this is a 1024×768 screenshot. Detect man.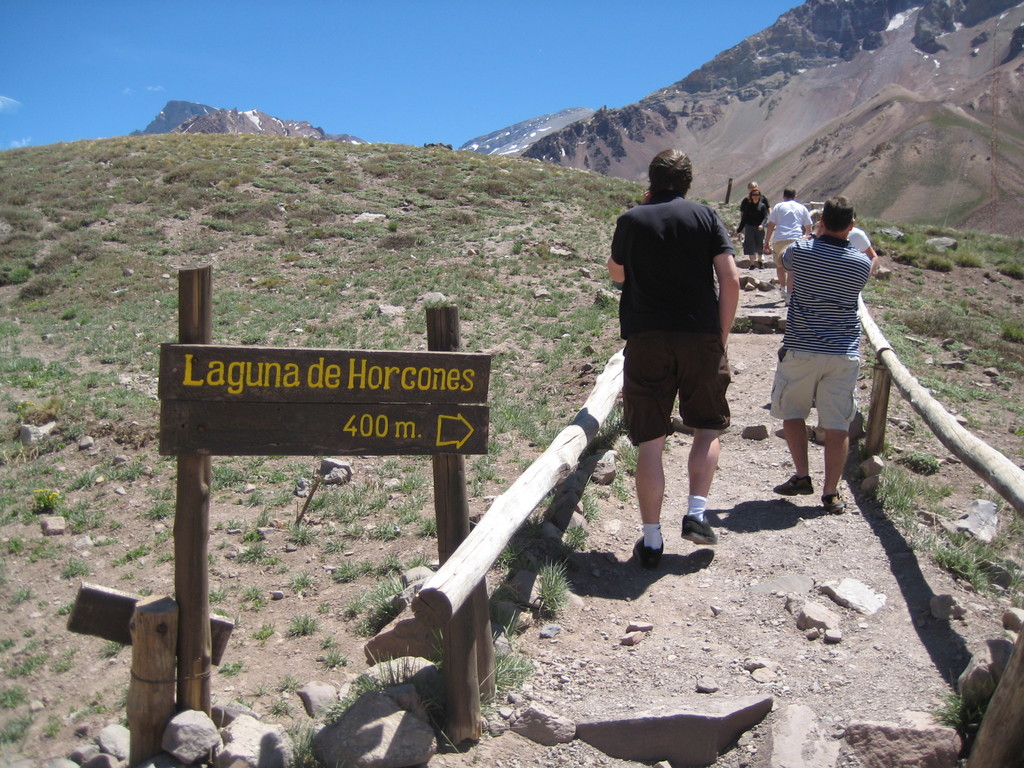
<region>849, 221, 882, 262</region>.
